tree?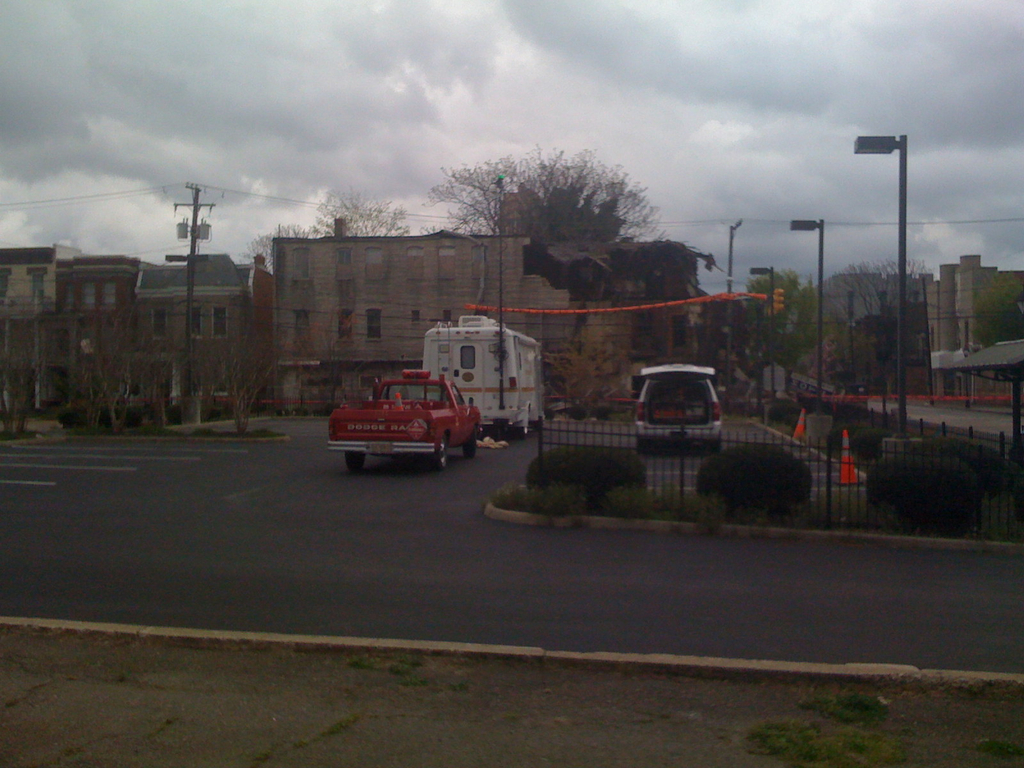
419, 151, 669, 237
